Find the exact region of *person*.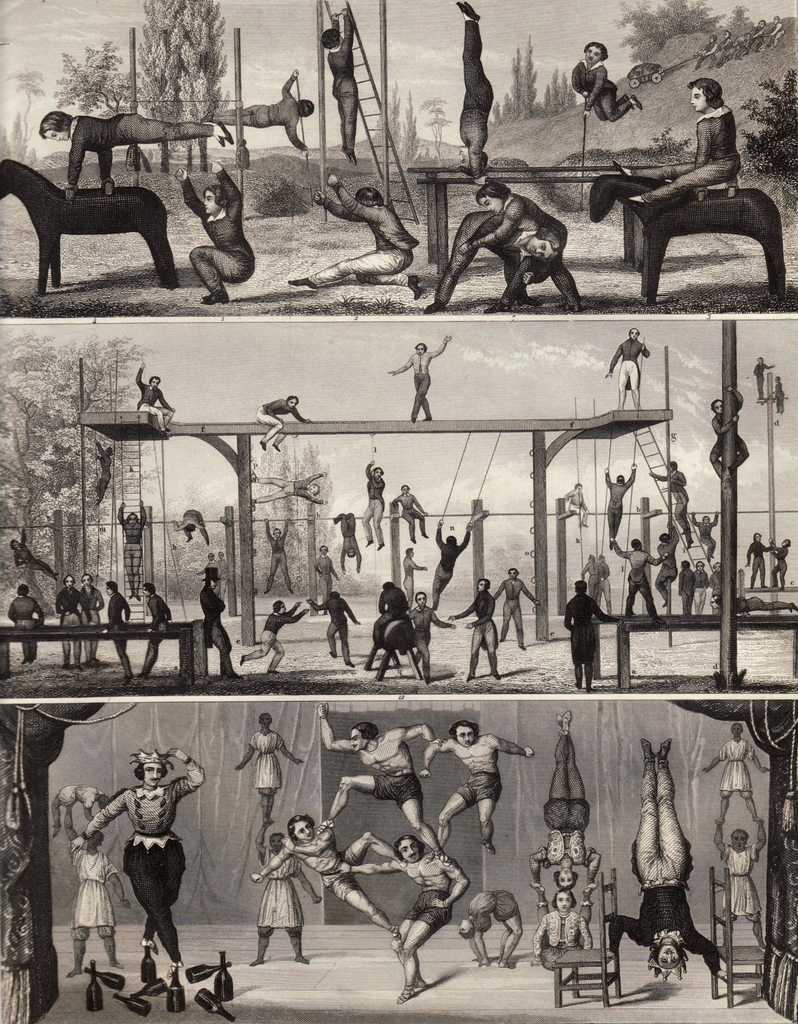
Exact region: bbox=(140, 581, 173, 683).
